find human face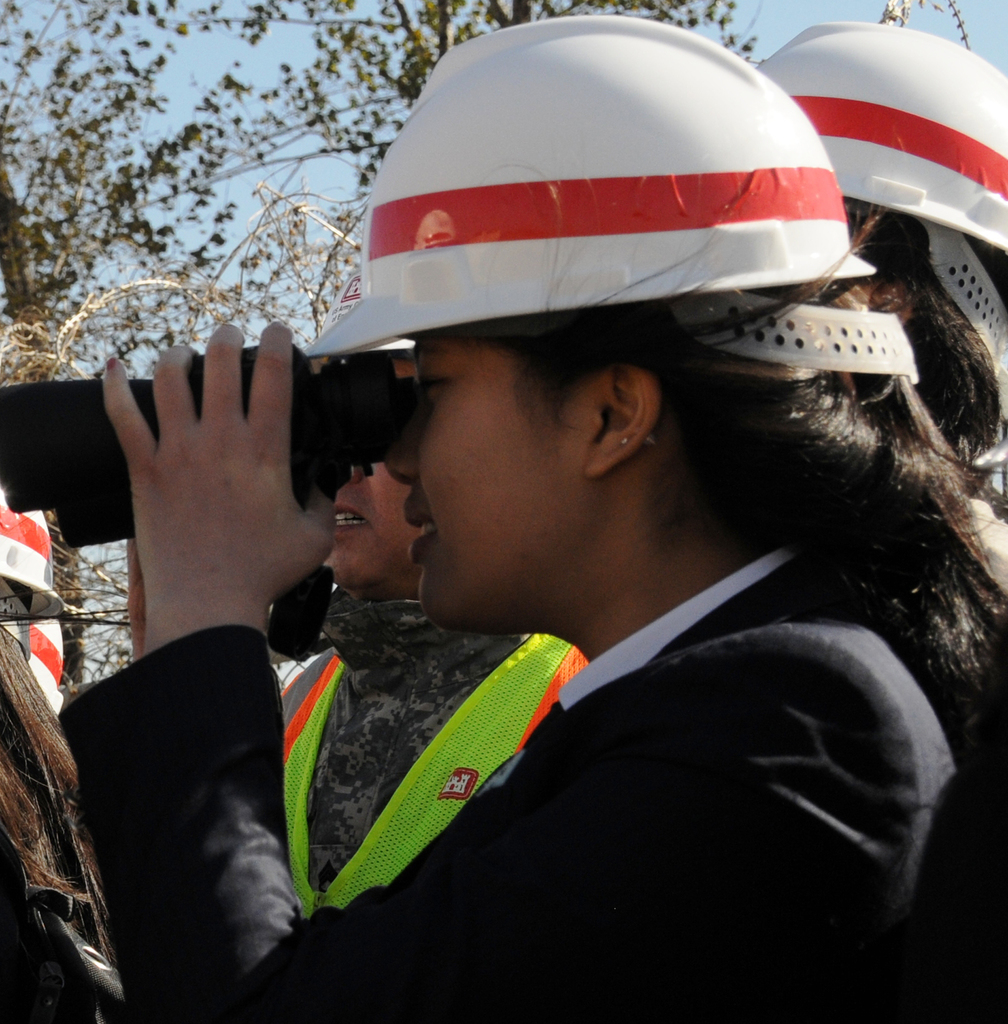
detection(328, 361, 421, 586)
